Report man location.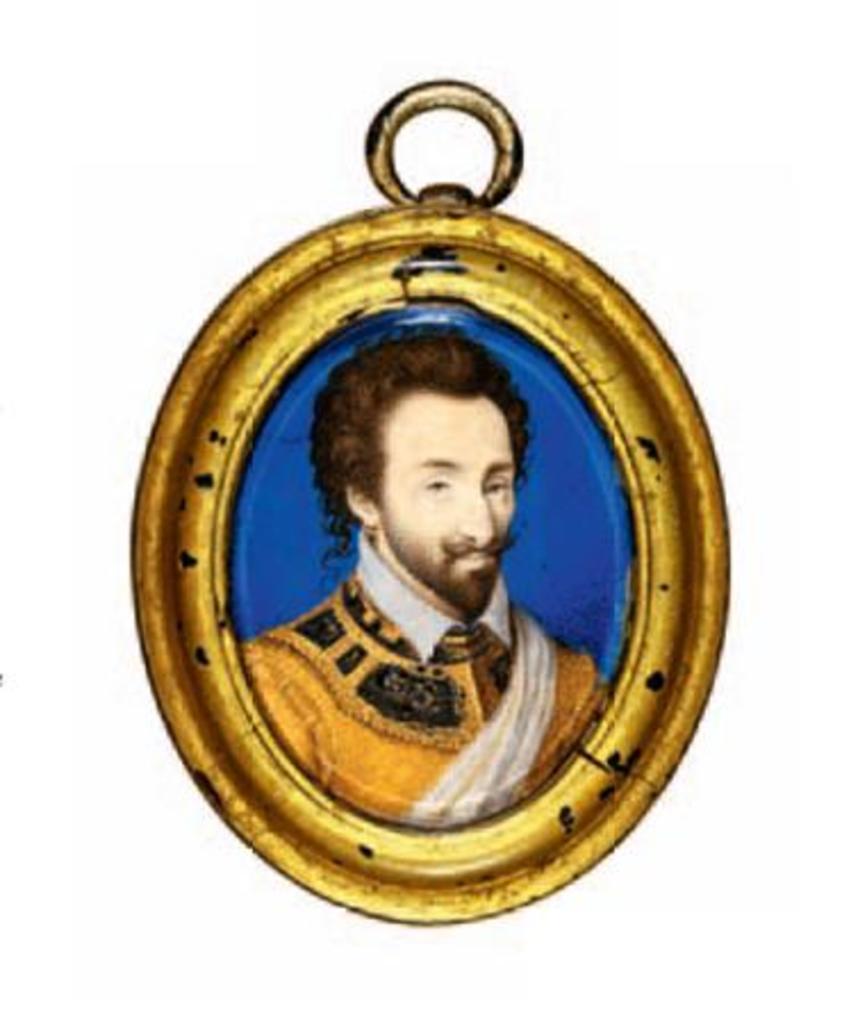
Report: bbox=[225, 319, 610, 815].
